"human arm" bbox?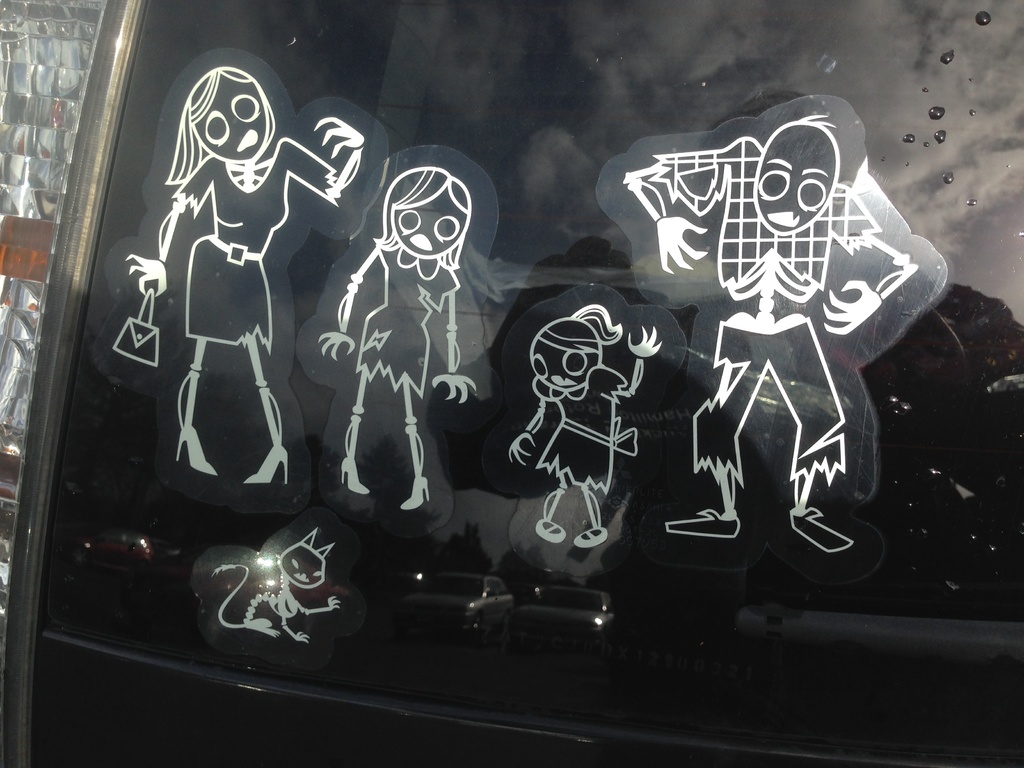
[118, 151, 216, 300]
